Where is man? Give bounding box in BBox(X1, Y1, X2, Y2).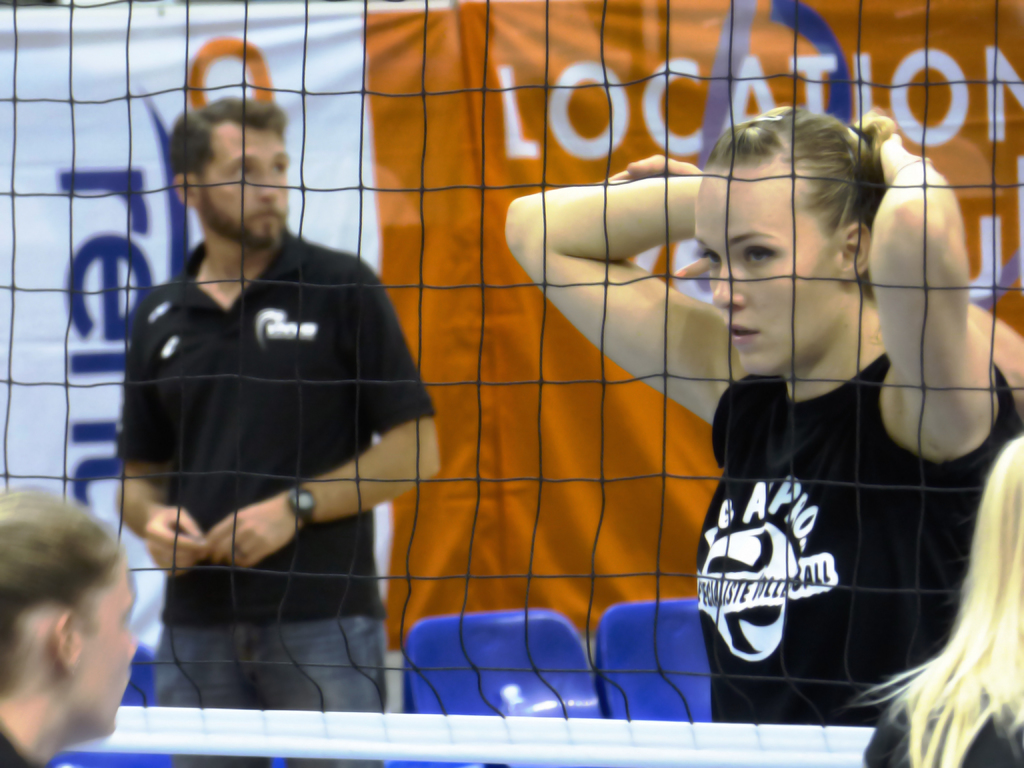
BBox(117, 95, 441, 767).
